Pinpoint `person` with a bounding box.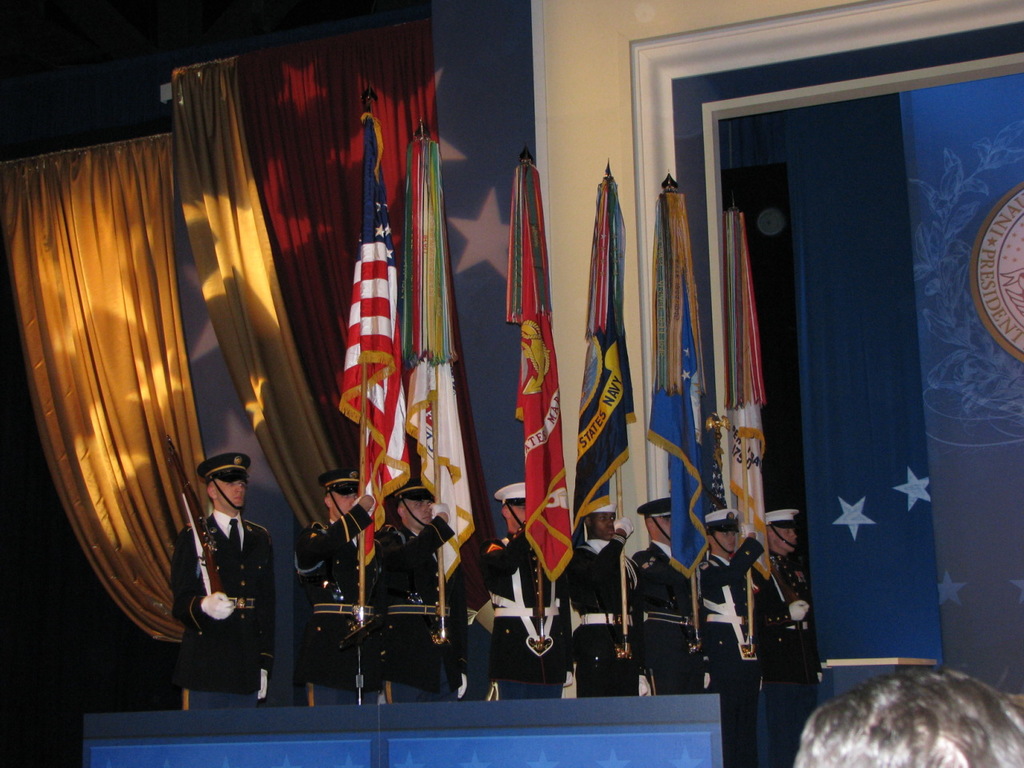
(565, 502, 635, 702).
